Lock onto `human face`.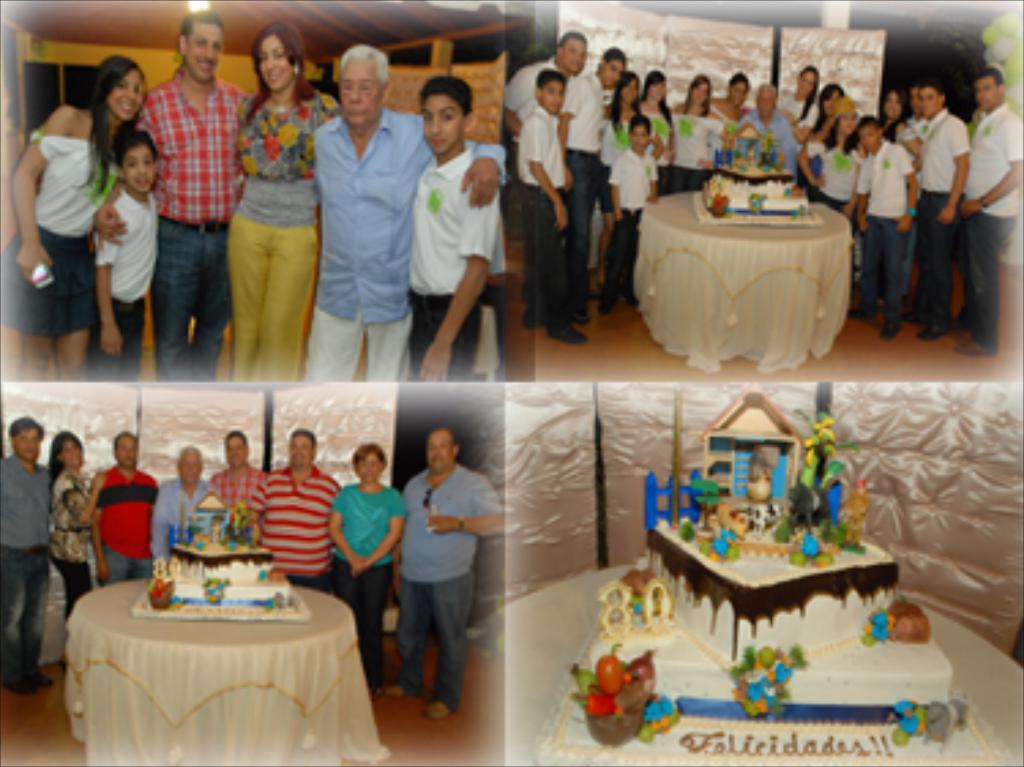
Locked: 336:52:380:126.
